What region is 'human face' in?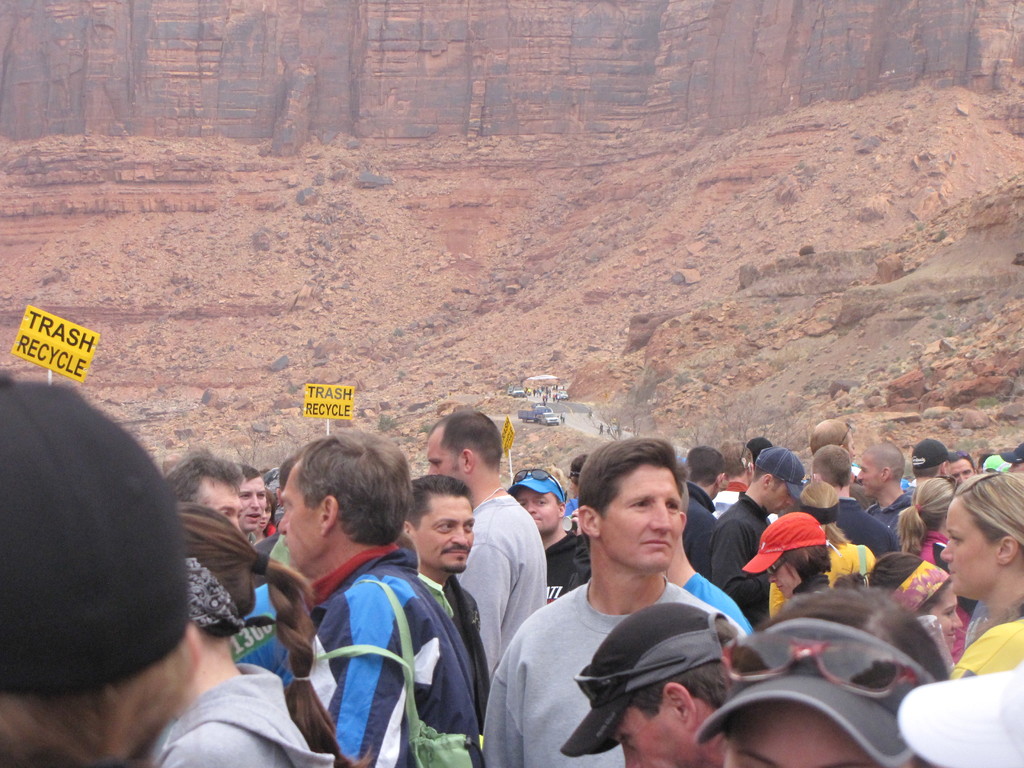
(422,430,452,482).
